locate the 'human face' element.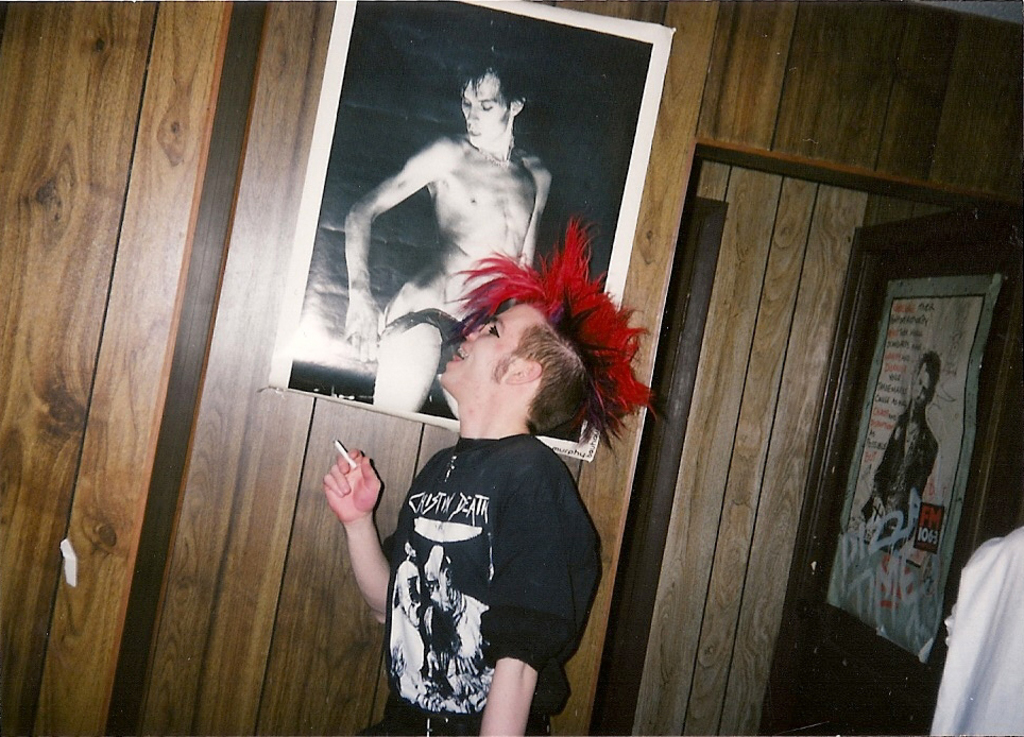
Element bbox: (left=461, top=70, right=509, bottom=145).
